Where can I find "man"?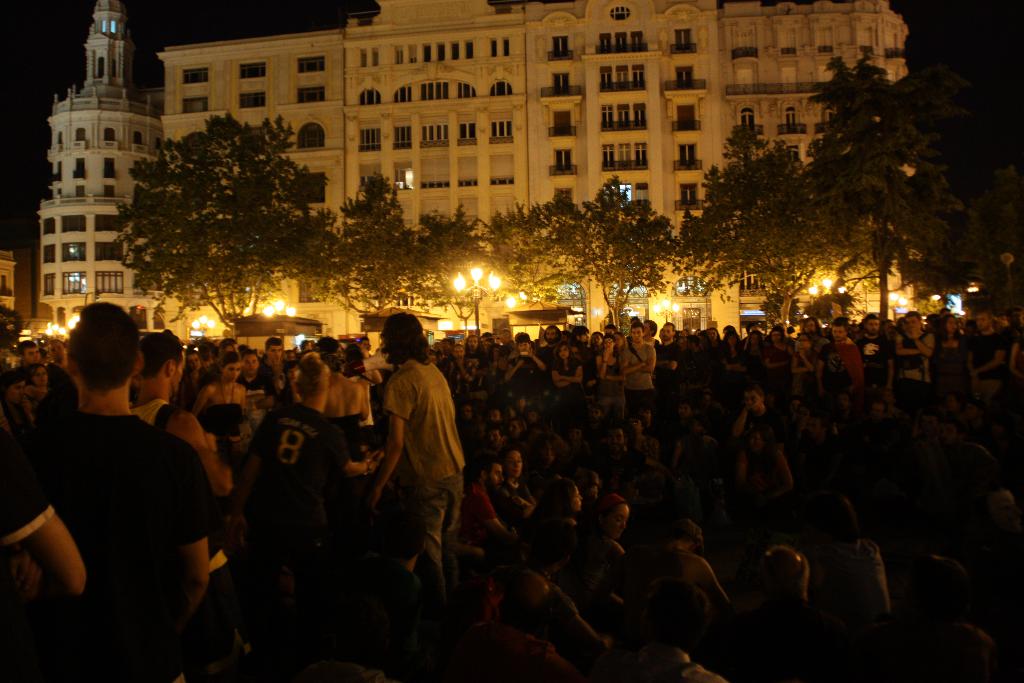
You can find it at BBox(620, 325, 668, 422).
